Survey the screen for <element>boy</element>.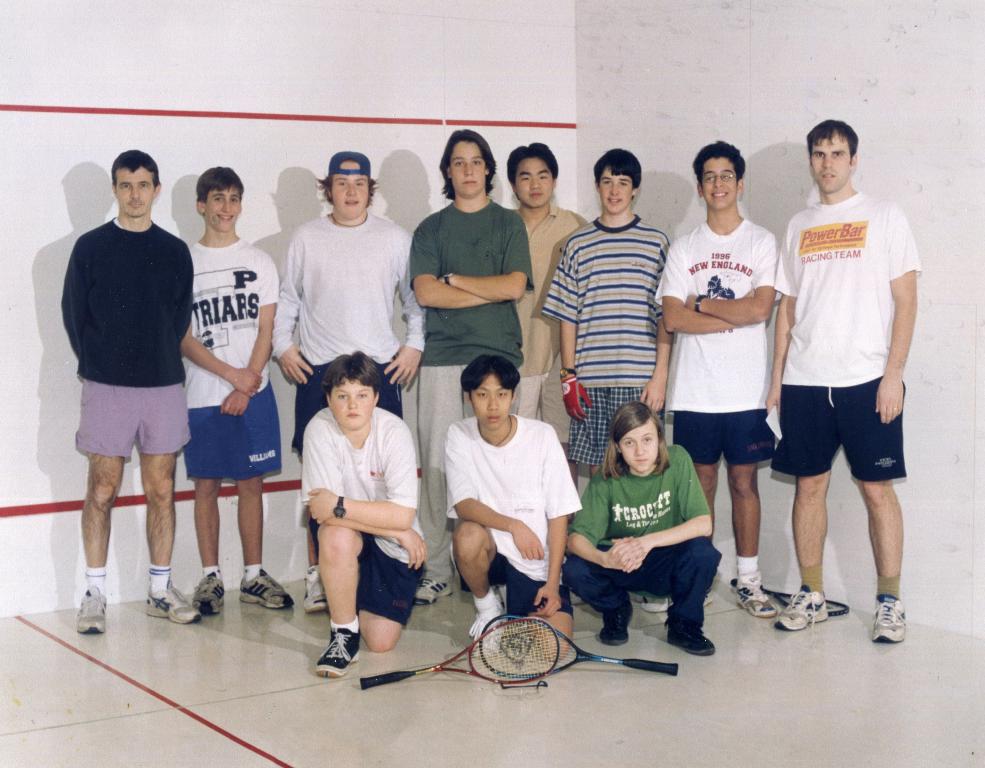
Survey found: rect(281, 150, 435, 619).
